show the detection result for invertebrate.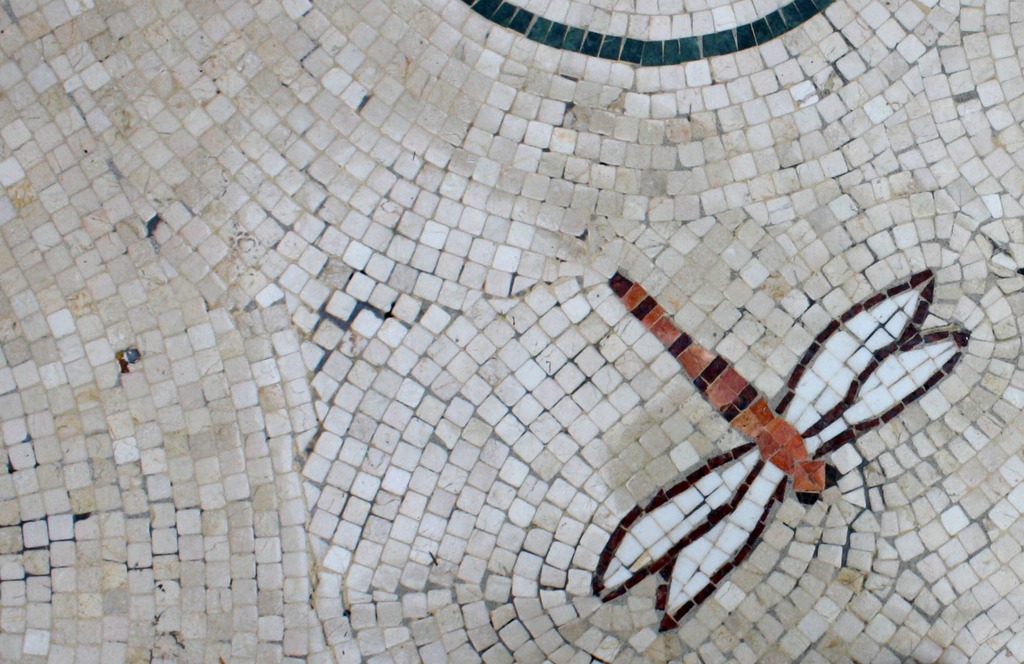
Rect(588, 266, 982, 640).
